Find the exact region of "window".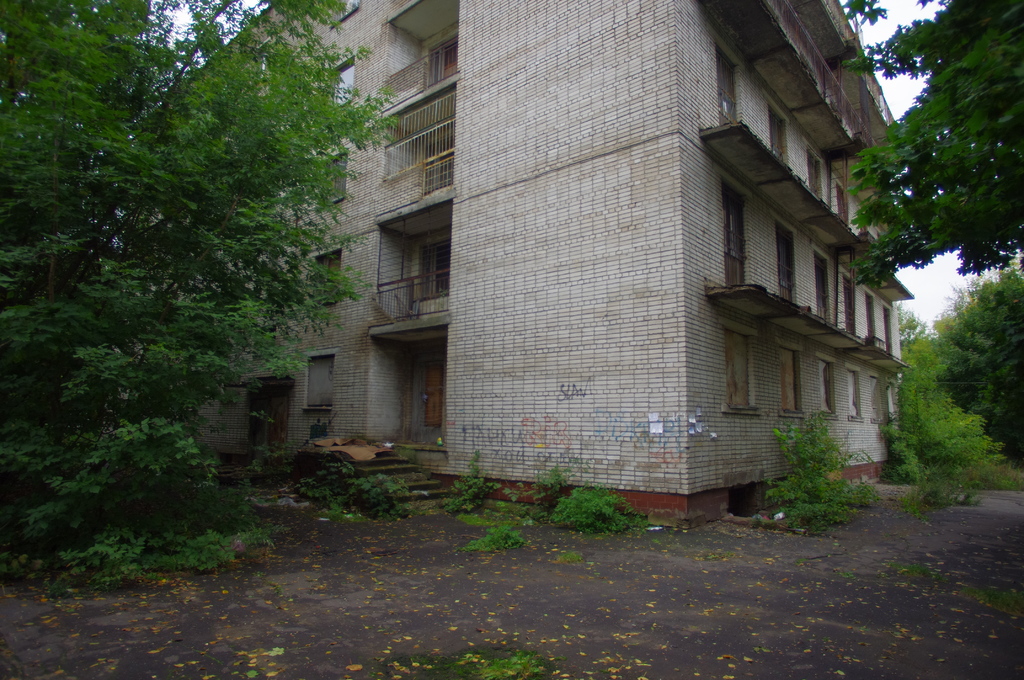
Exact region: [810, 149, 822, 199].
